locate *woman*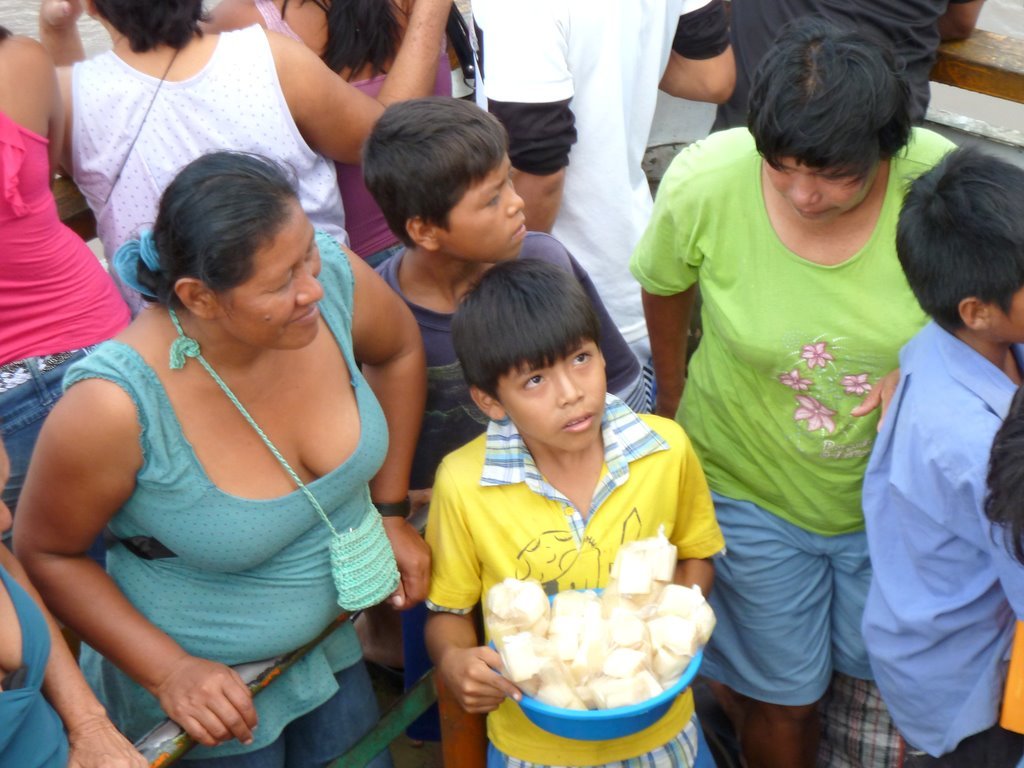
<bbox>29, 0, 456, 331</bbox>
